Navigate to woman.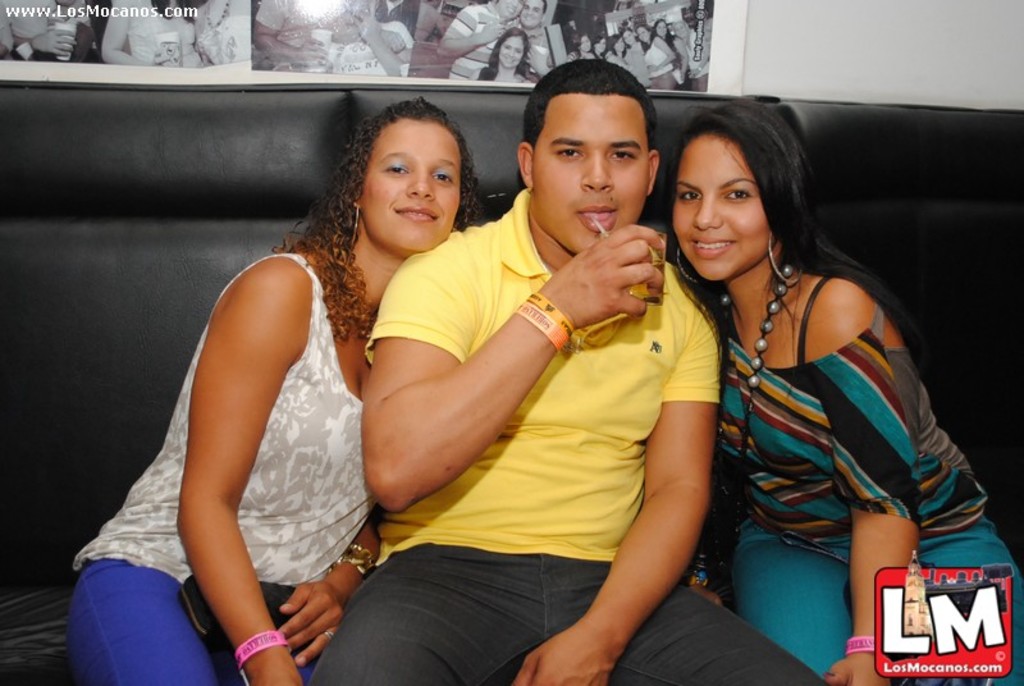
Navigation target: box(657, 101, 1021, 685).
